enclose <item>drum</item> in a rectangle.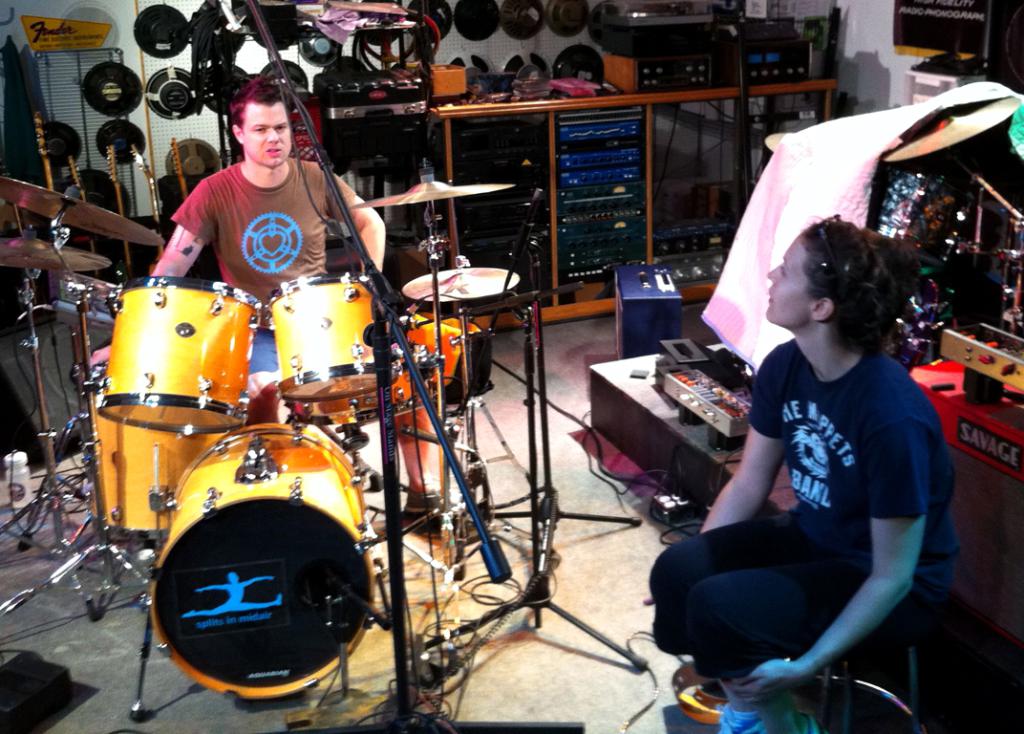
BBox(267, 271, 397, 401).
